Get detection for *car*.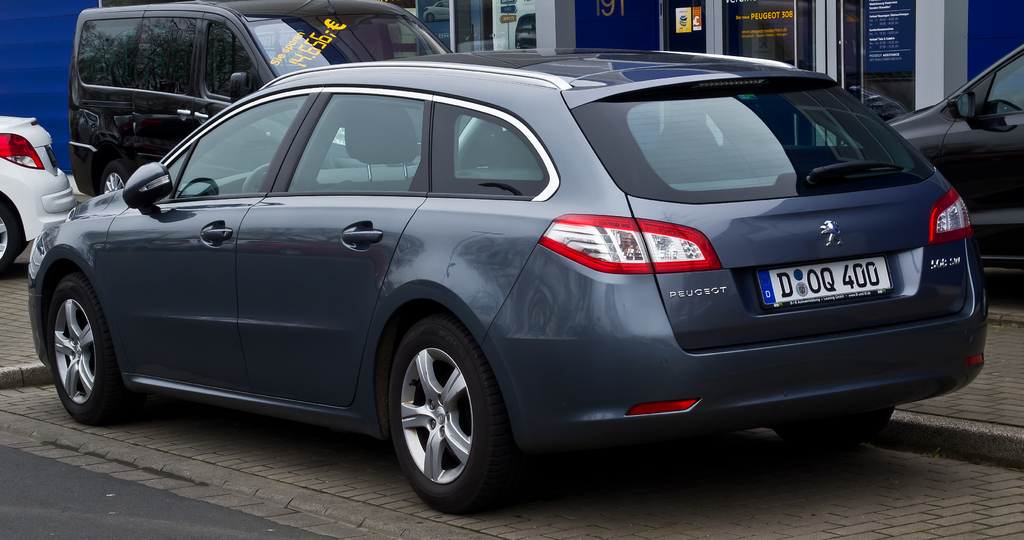
Detection: [x1=11, y1=49, x2=996, y2=499].
